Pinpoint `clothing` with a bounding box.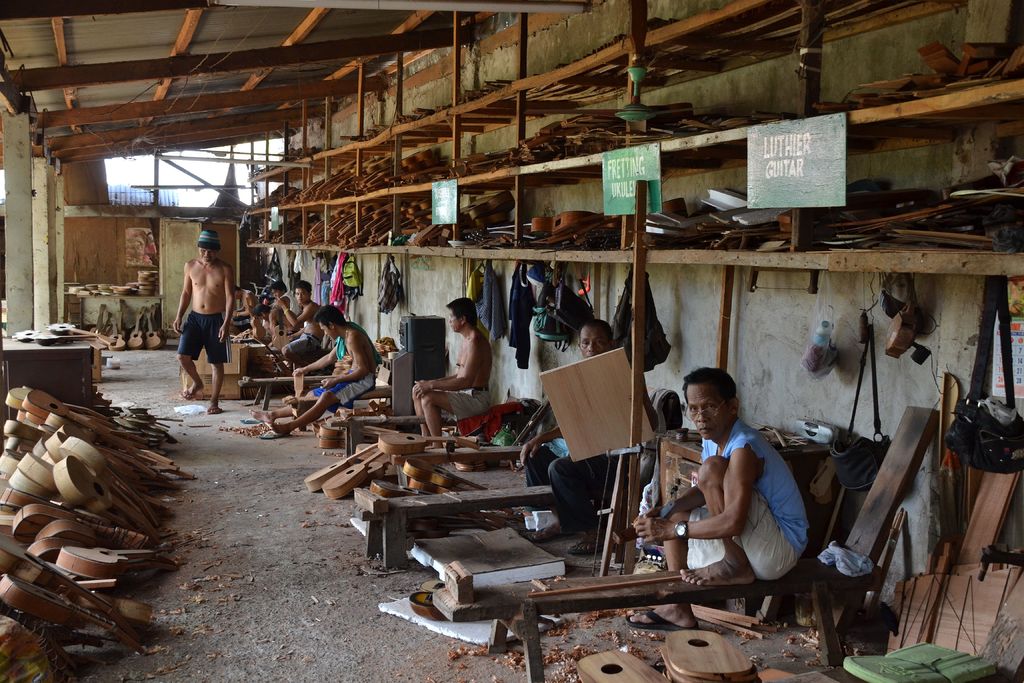
278 289 301 317.
